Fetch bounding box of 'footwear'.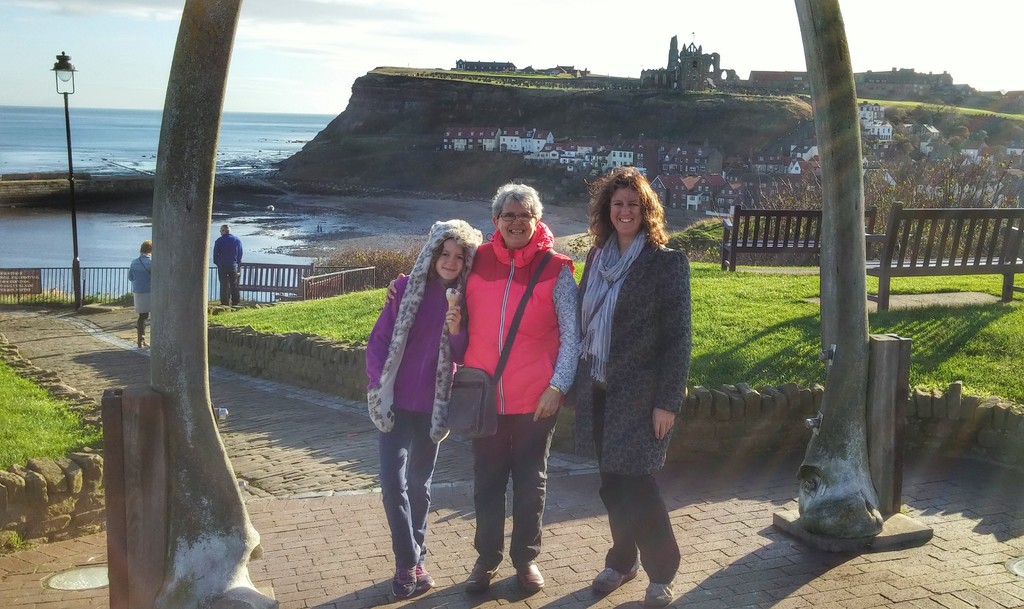
Bbox: <bbox>415, 558, 428, 595</bbox>.
